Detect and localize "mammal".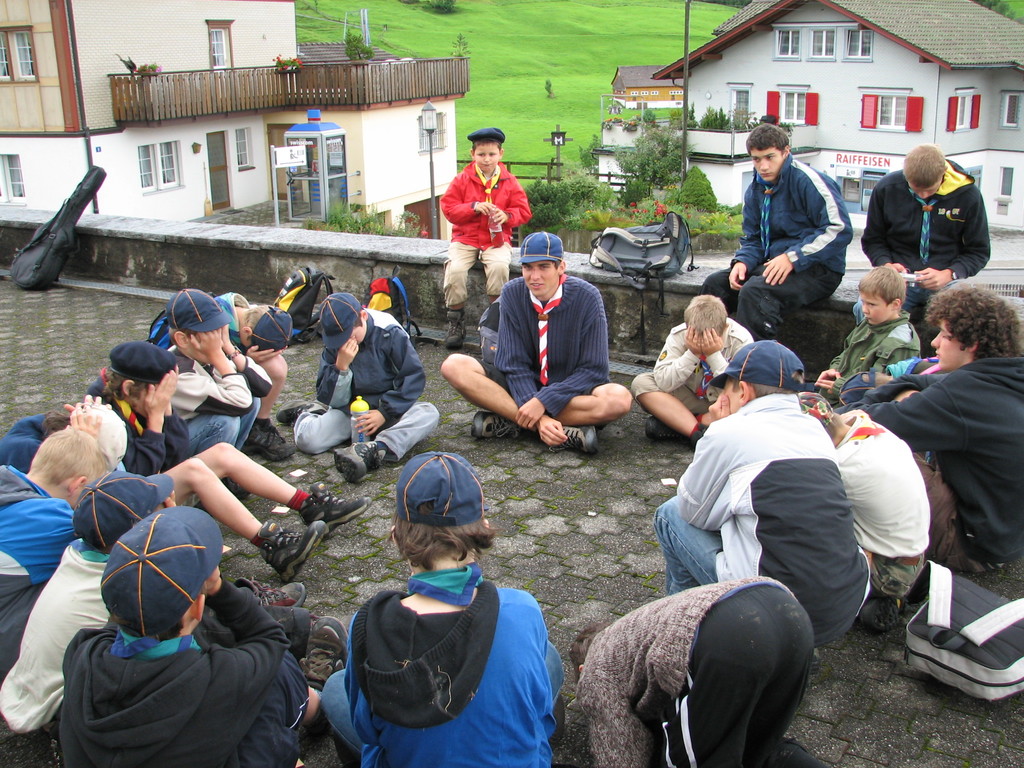
Localized at bbox=(568, 575, 837, 767).
